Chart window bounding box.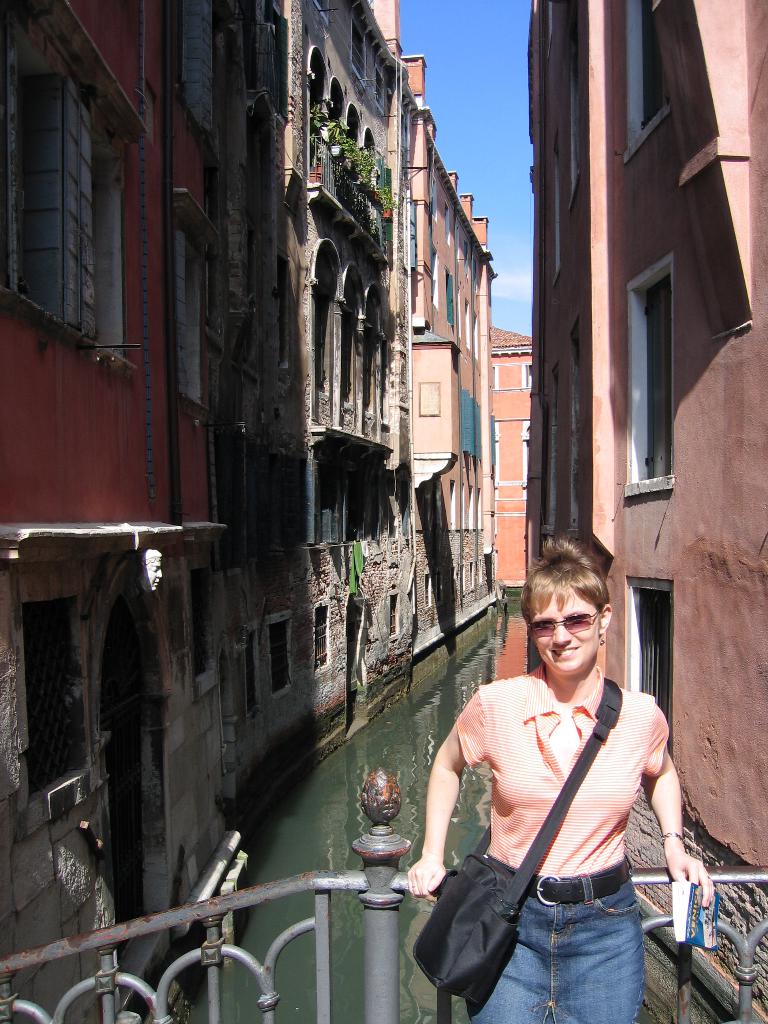
Charted: rect(187, 566, 217, 691).
